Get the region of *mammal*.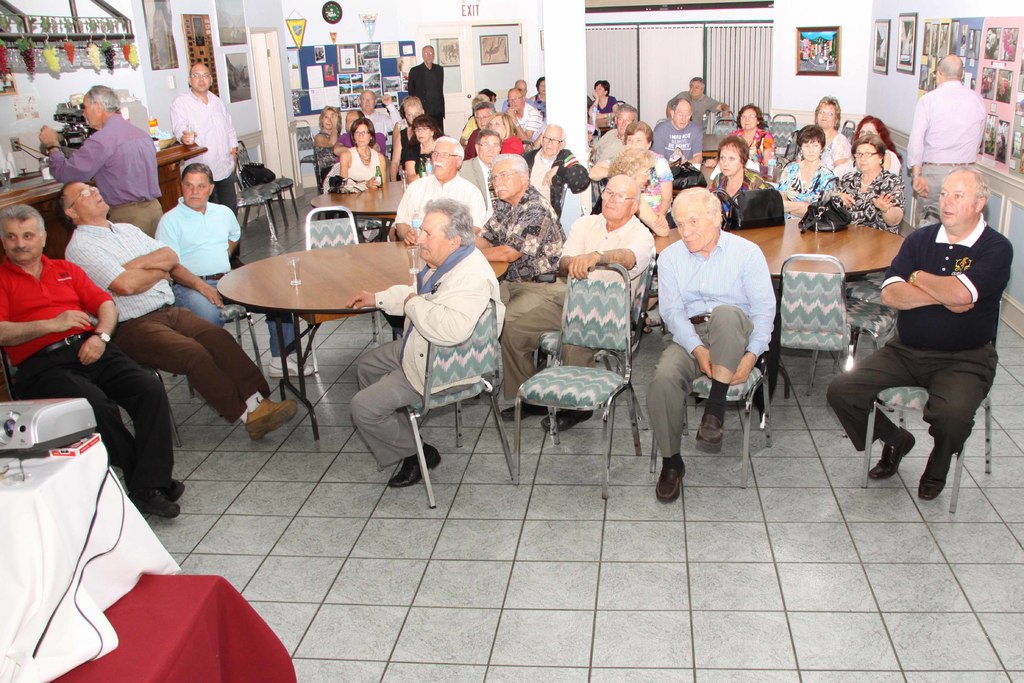
<box>814,95,857,167</box>.
